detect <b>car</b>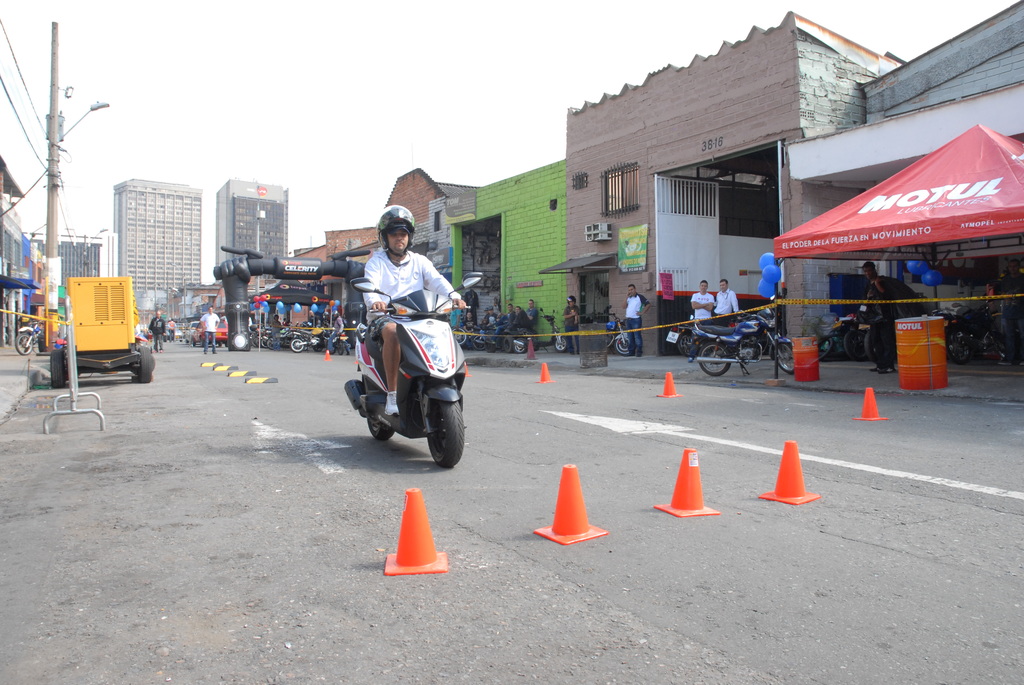
locate(163, 322, 184, 342)
